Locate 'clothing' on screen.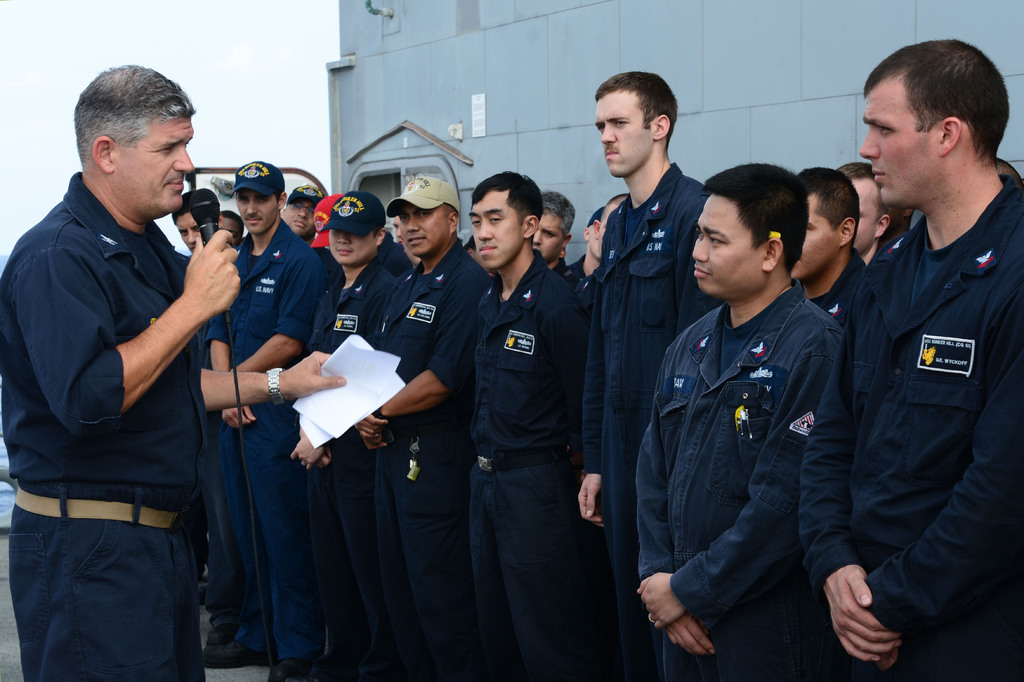
On screen at crop(199, 209, 332, 674).
